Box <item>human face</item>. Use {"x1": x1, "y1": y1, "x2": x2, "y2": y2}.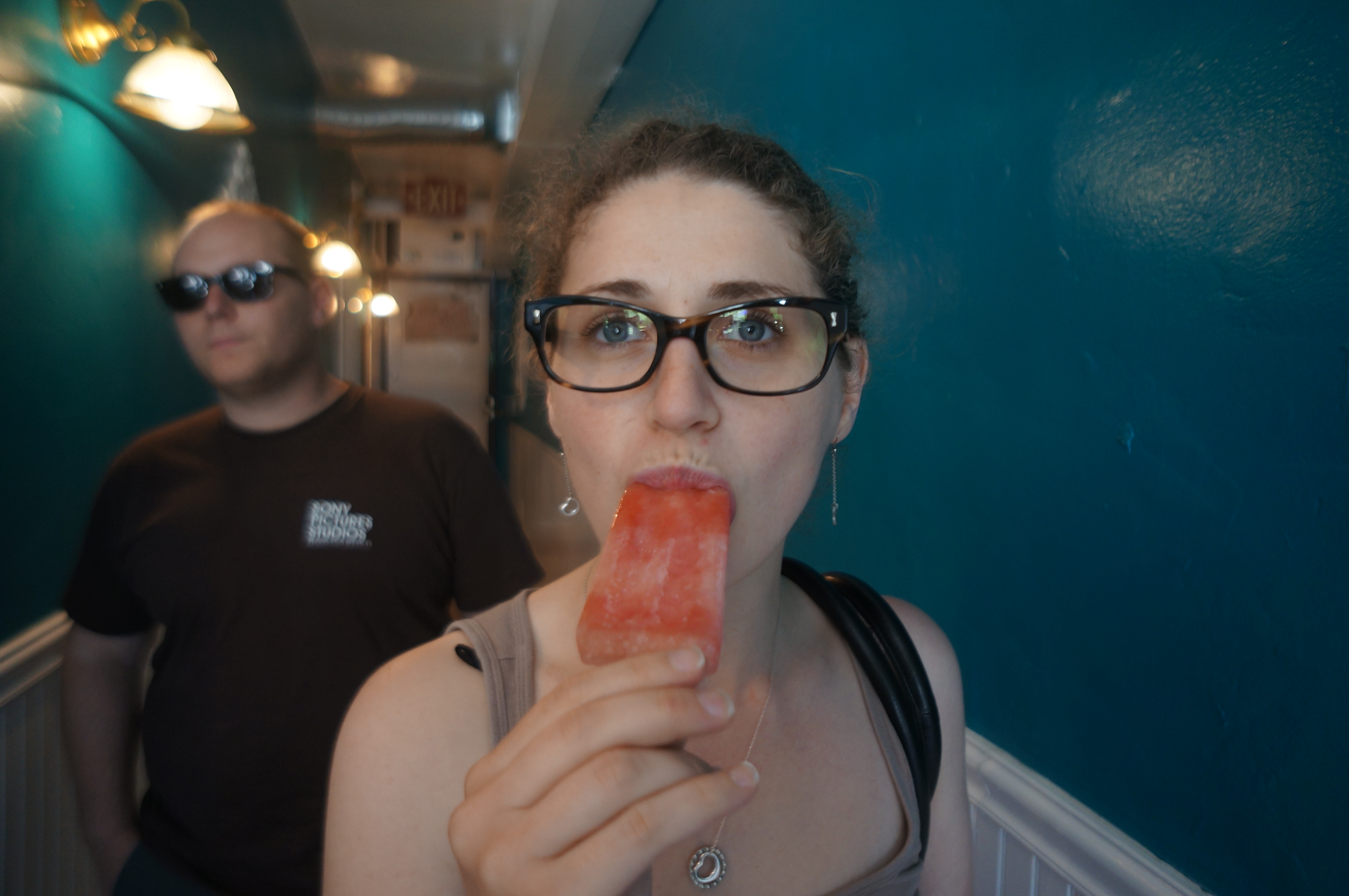
{"x1": 48, "y1": 57, "x2": 86, "y2": 107}.
